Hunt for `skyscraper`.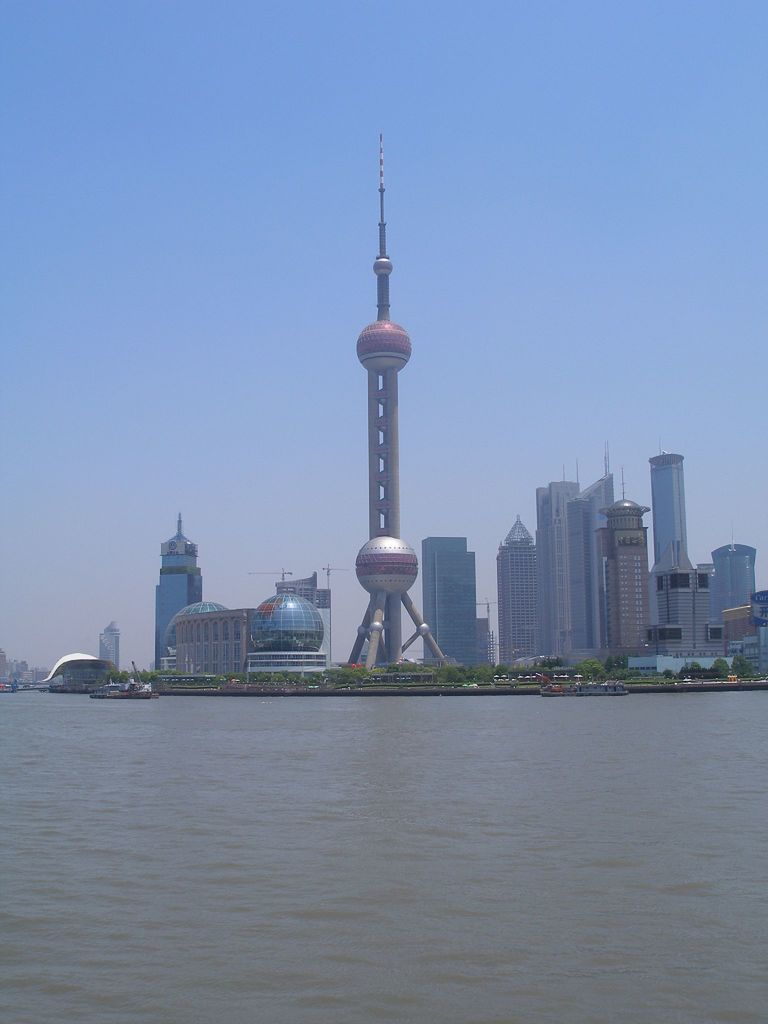
Hunted down at BBox(596, 495, 663, 665).
